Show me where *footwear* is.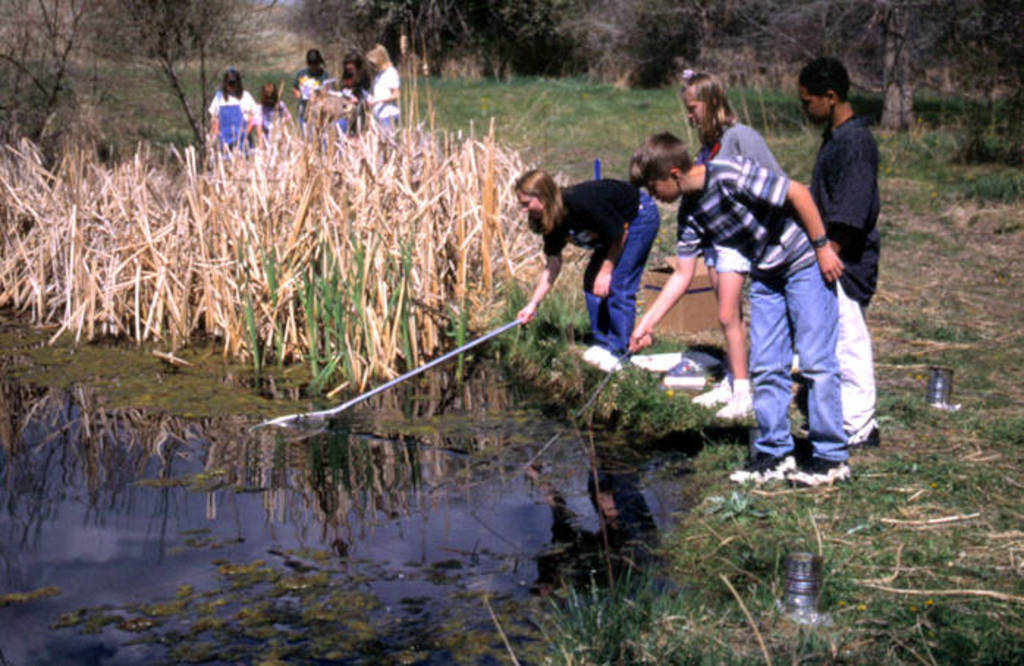
*footwear* is at rect(789, 456, 851, 478).
